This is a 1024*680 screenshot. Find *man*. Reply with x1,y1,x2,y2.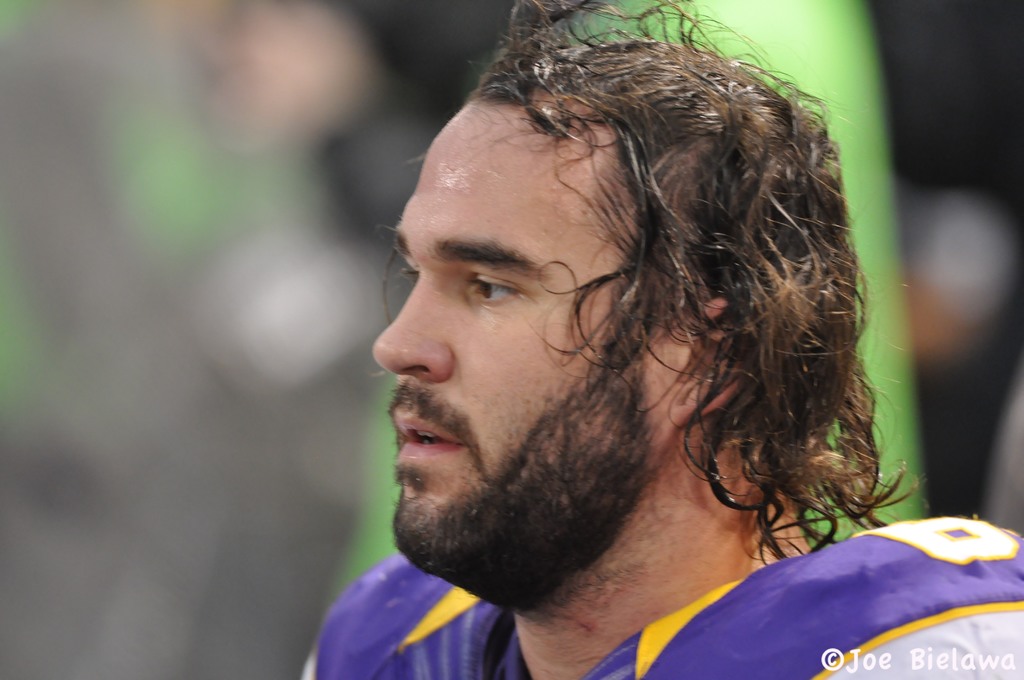
319,0,1023,679.
